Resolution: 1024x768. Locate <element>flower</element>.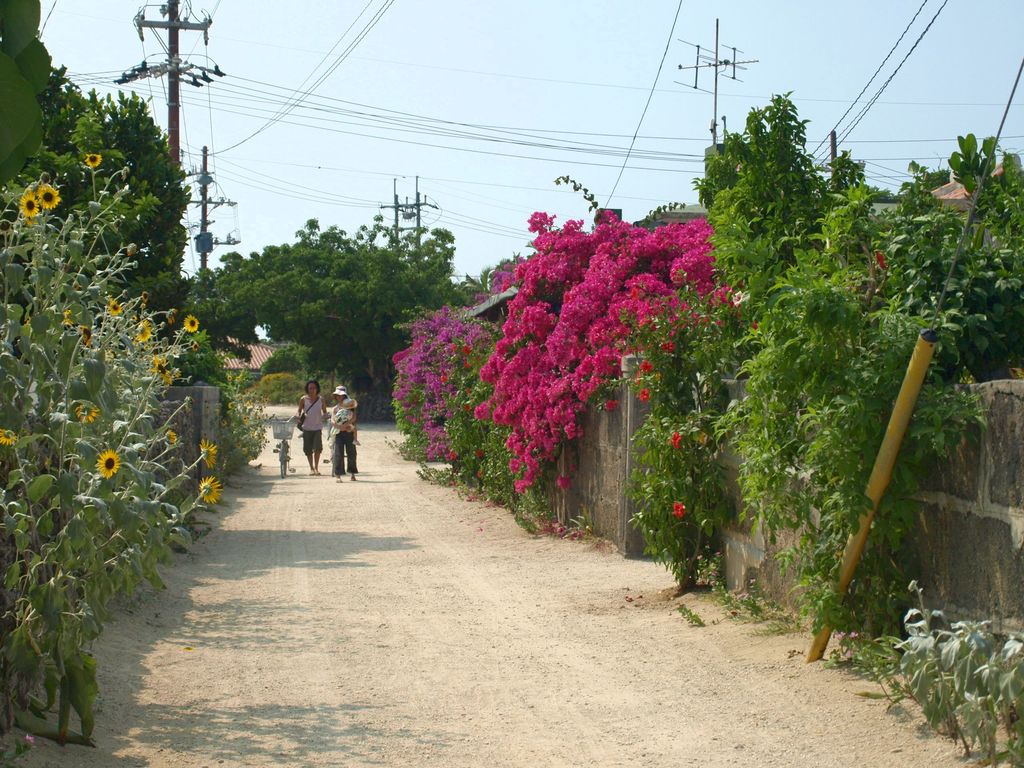
left=81, top=325, right=92, bottom=348.
